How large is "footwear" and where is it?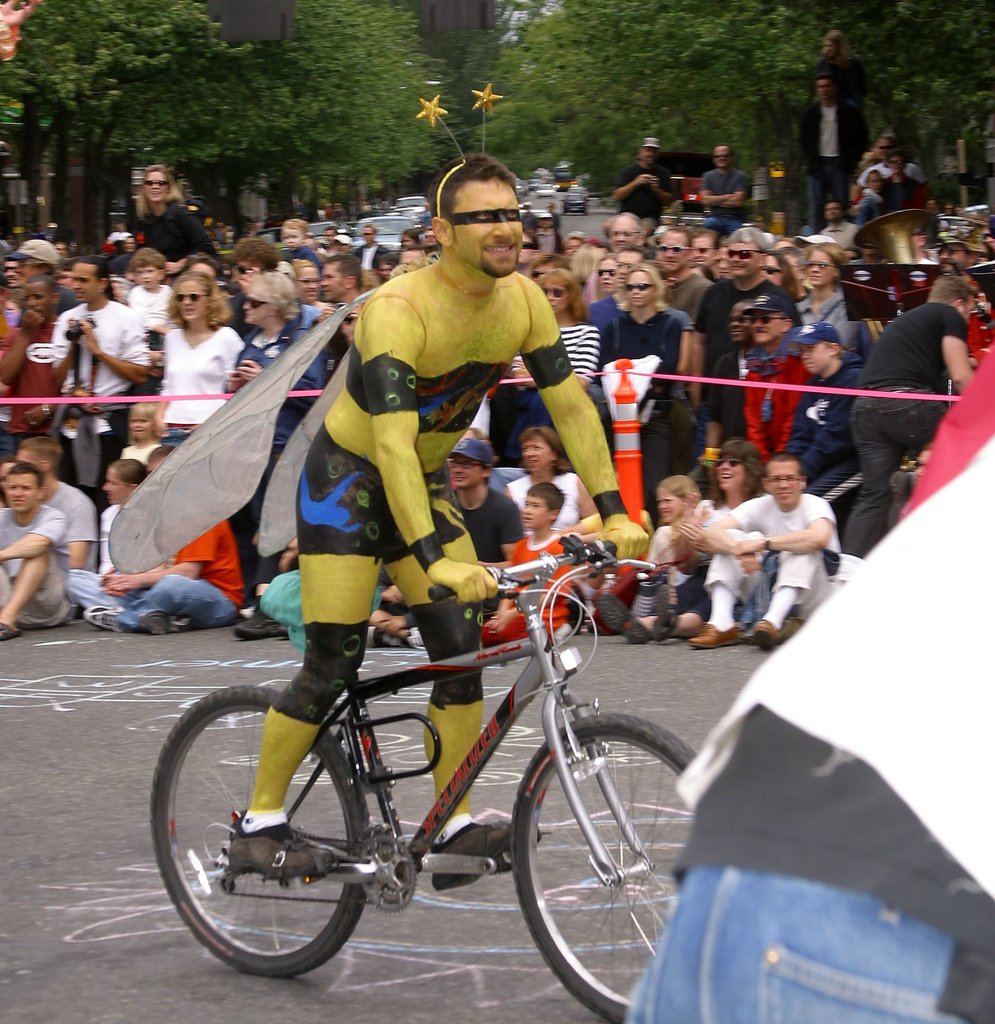
Bounding box: [749, 618, 779, 655].
